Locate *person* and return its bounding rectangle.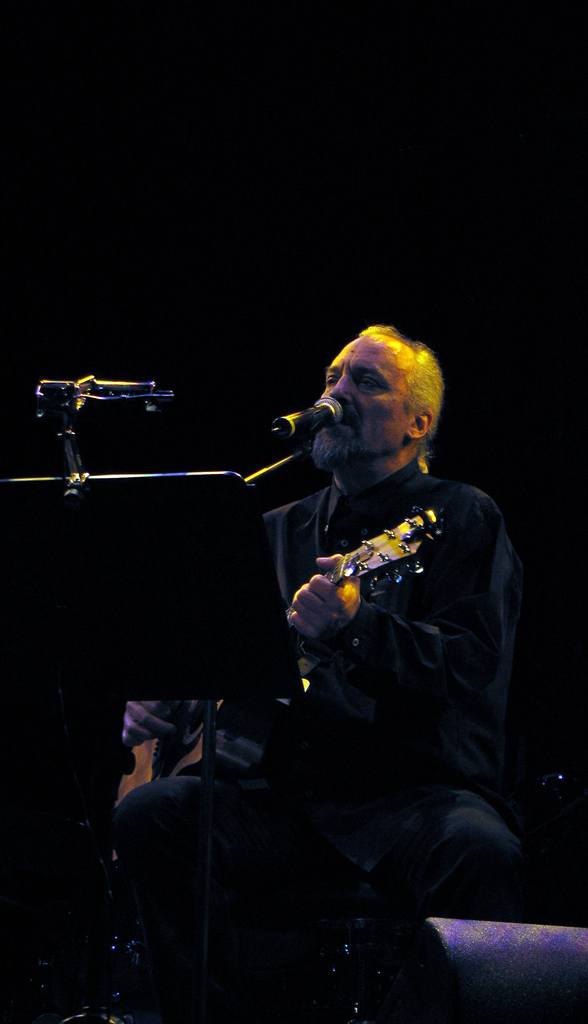
Rect(216, 251, 541, 984).
